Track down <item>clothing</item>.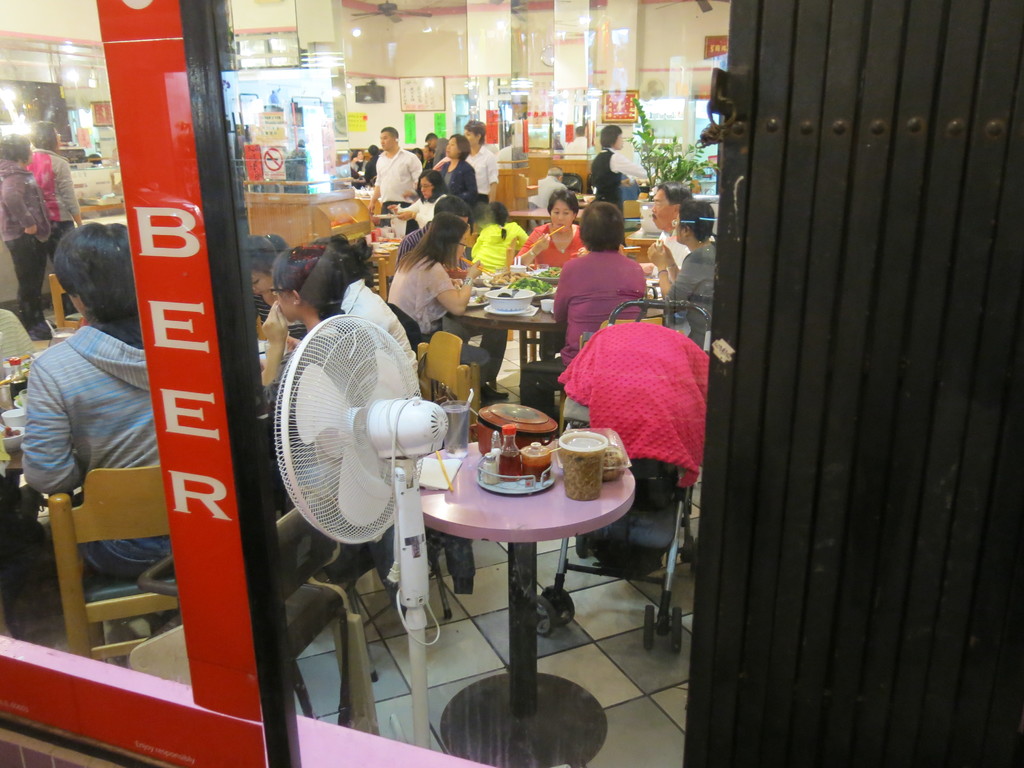
Tracked to (x1=665, y1=227, x2=692, y2=270).
